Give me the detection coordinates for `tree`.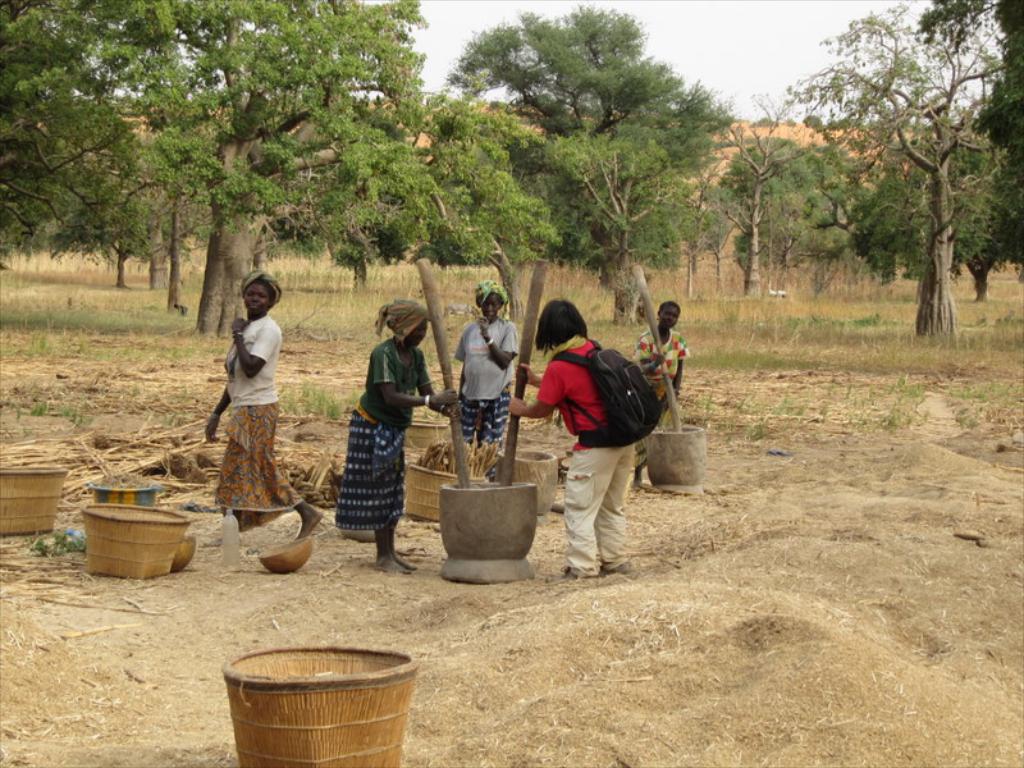
x1=0 y1=0 x2=154 y2=283.
